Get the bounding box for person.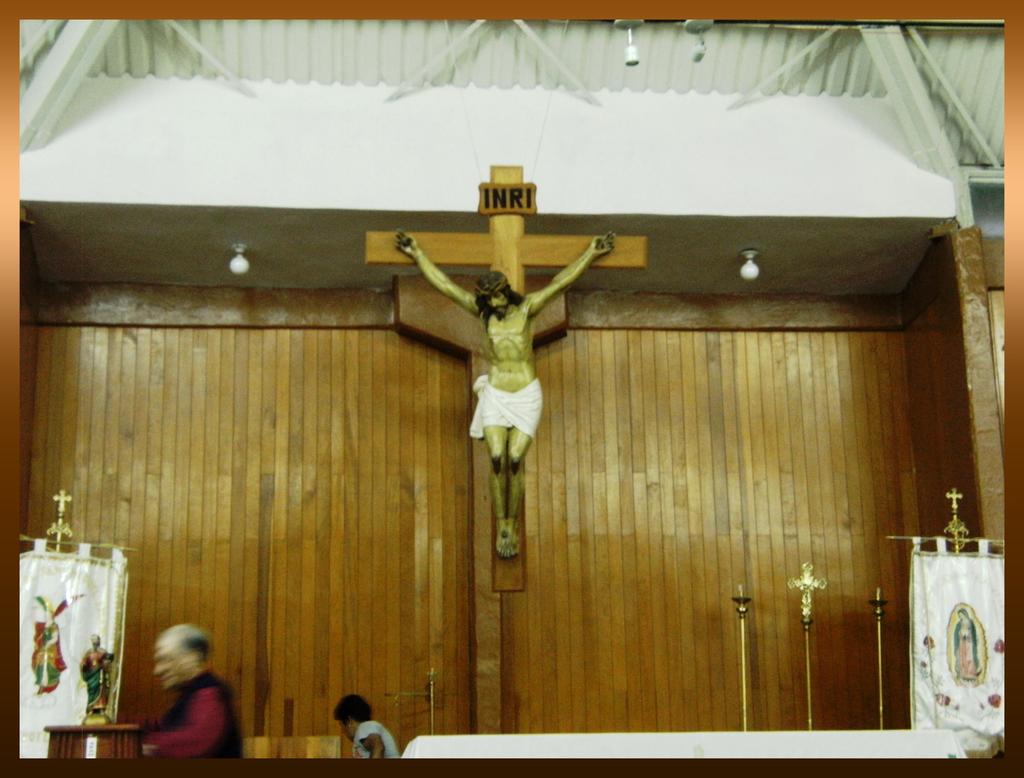
<bbox>132, 622, 239, 766</bbox>.
